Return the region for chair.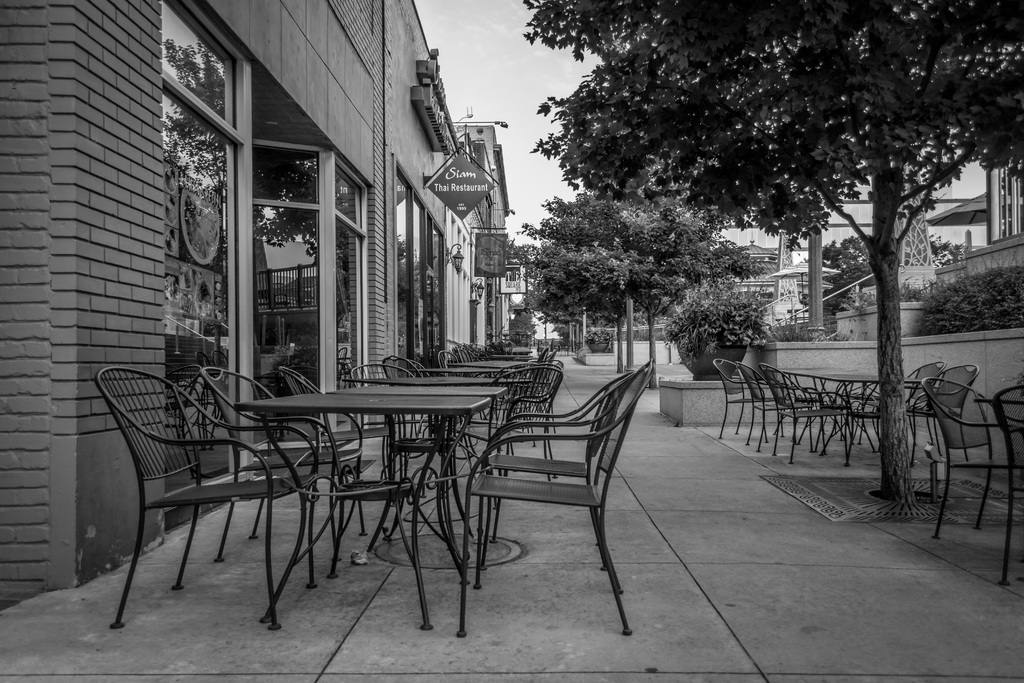
(x1=754, y1=358, x2=826, y2=452).
